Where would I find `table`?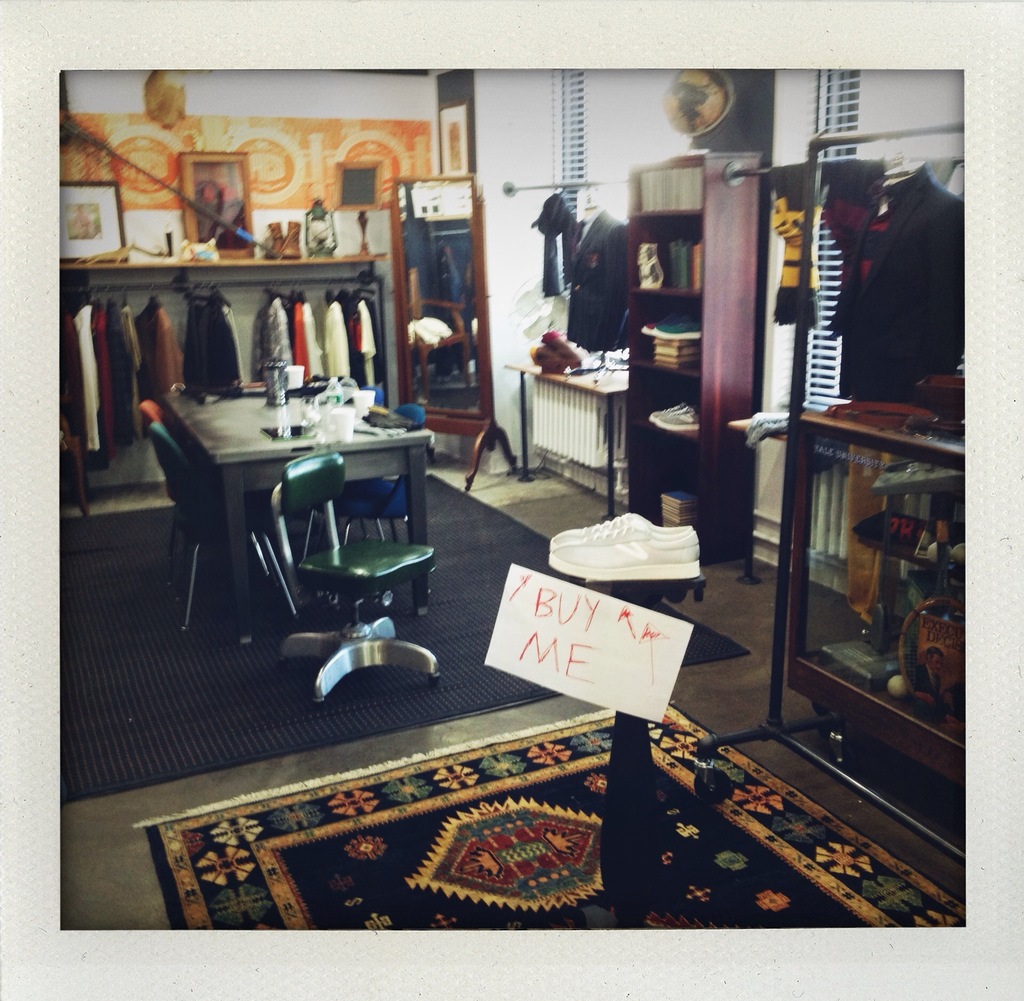
At bbox(504, 354, 630, 521).
